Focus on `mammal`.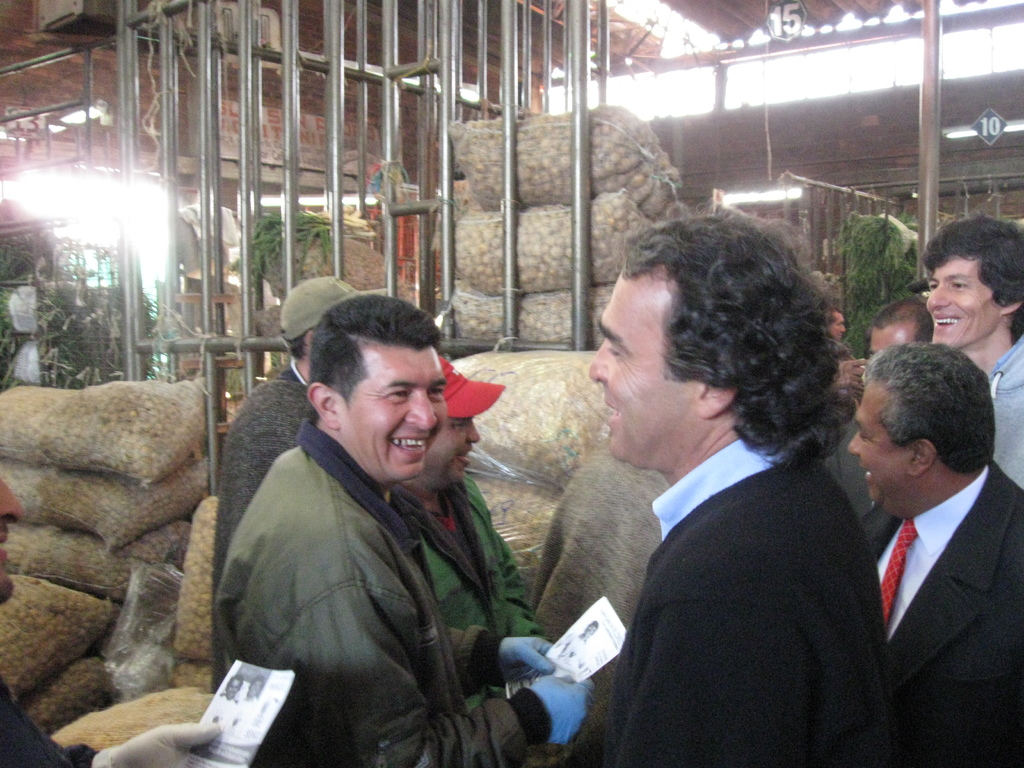
Focused at crop(0, 474, 223, 767).
